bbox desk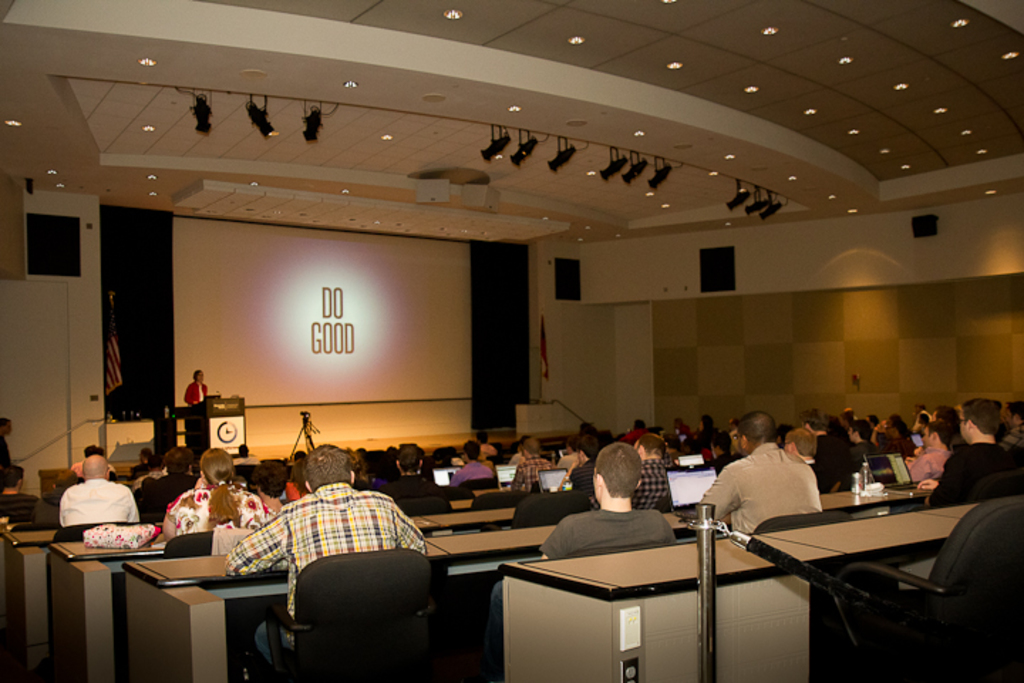
bbox(499, 494, 1023, 682)
